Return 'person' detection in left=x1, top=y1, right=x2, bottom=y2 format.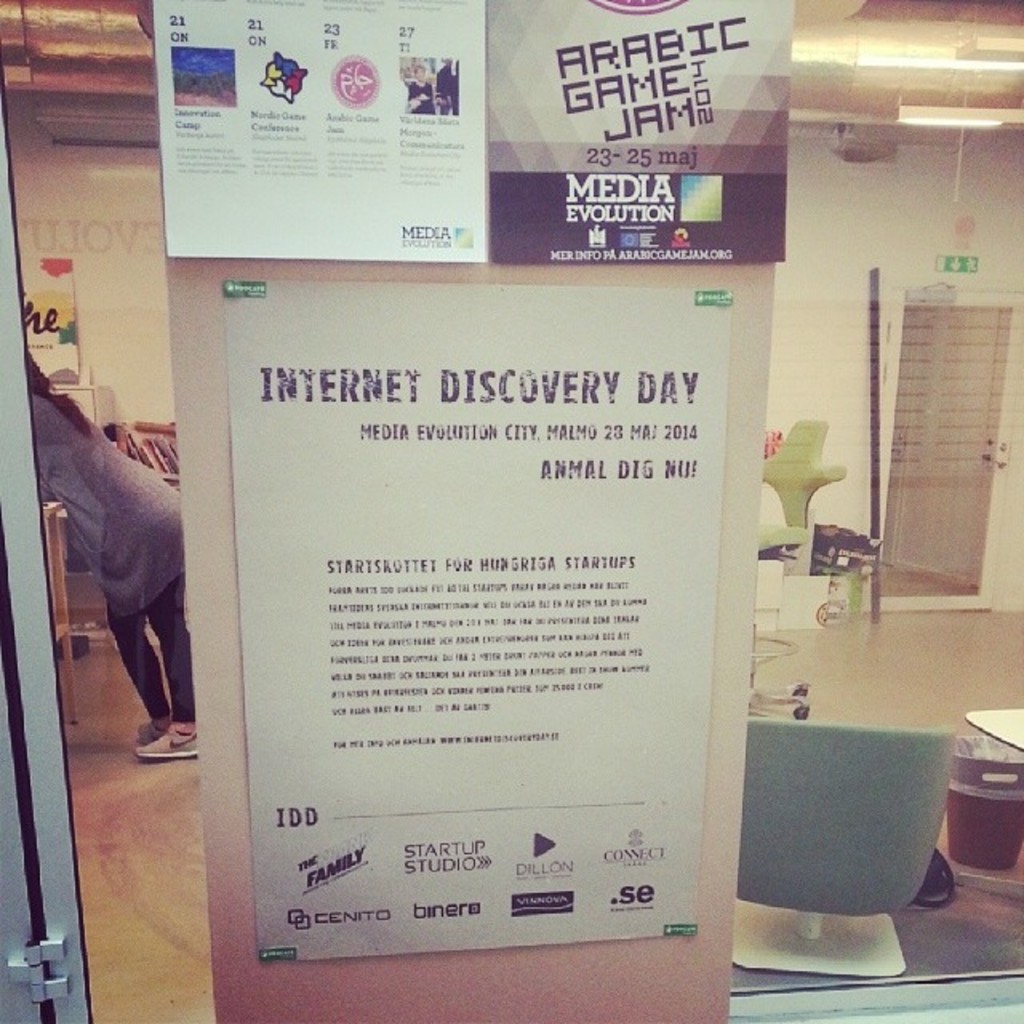
left=24, top=350, right=198, bottom=755.
